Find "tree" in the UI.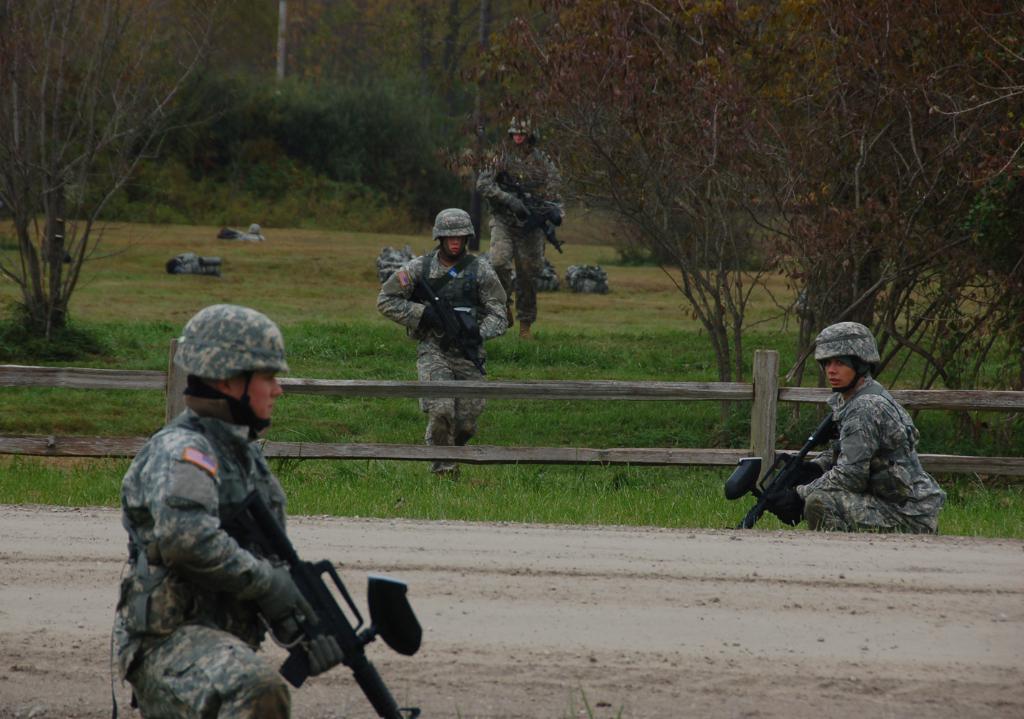
UI element at <bbox>0, 0, 241, 339</bbox>.
